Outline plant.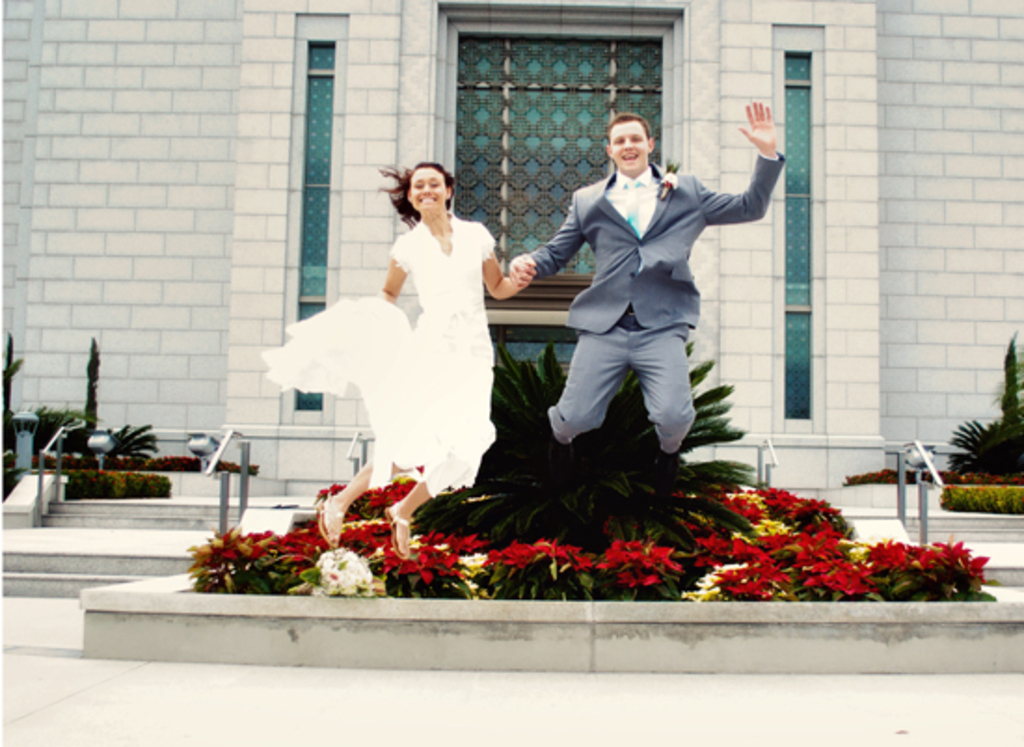
Outline: <region>82, 417, 160, 466</region>.
